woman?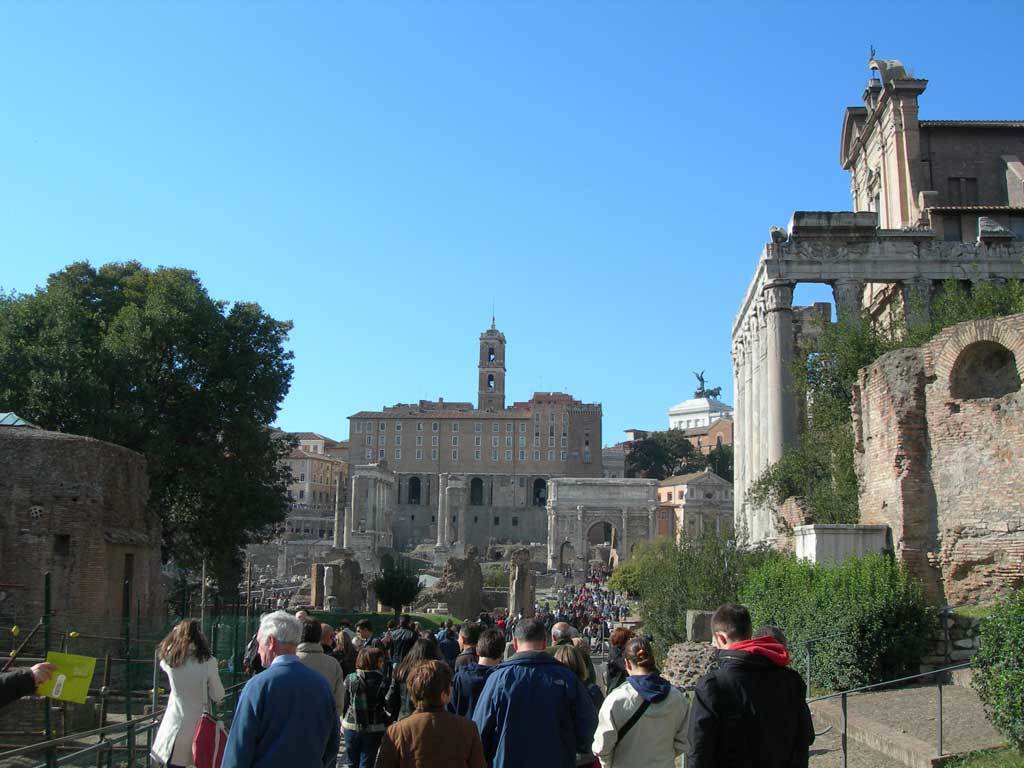
region(342, 651, 396, 767)
